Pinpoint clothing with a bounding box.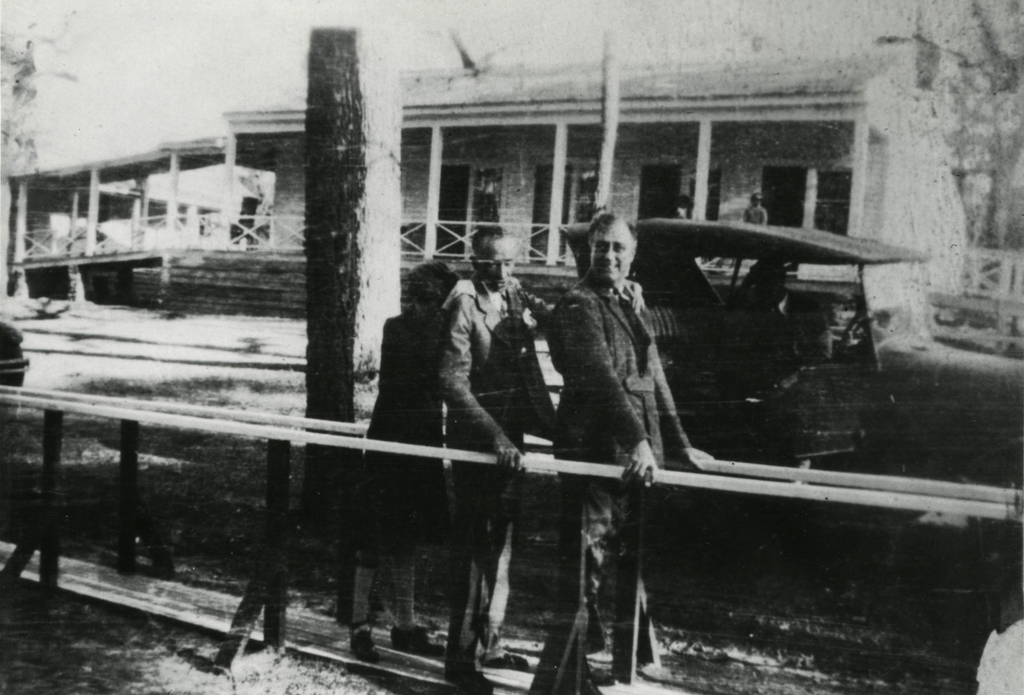
box(346, 310, 451, 552).
